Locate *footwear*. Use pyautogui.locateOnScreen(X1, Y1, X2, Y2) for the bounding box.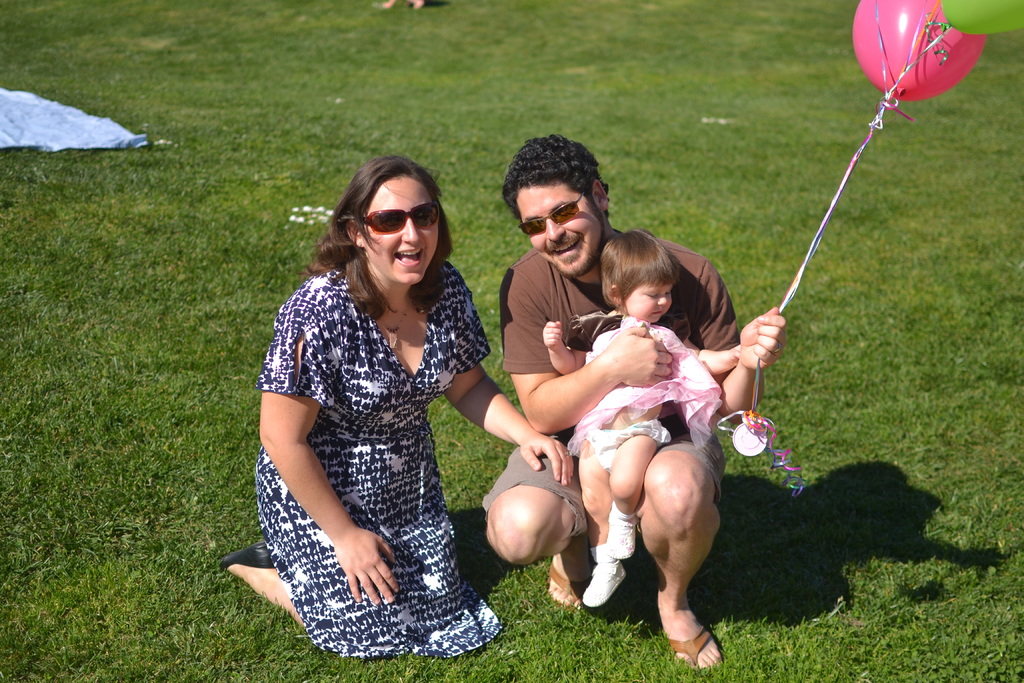
pyautogui.locateOnScreen(541, 559, 592, 617).
